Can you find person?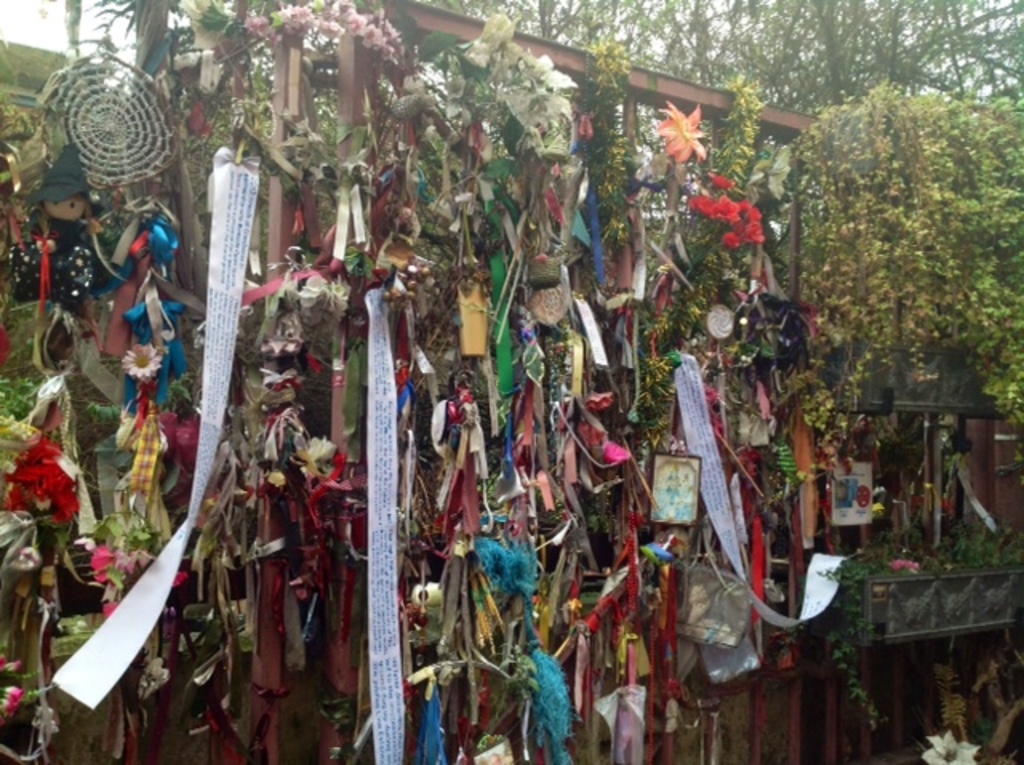
Yes, bounding box: crop(6, 141, 91, 307).
